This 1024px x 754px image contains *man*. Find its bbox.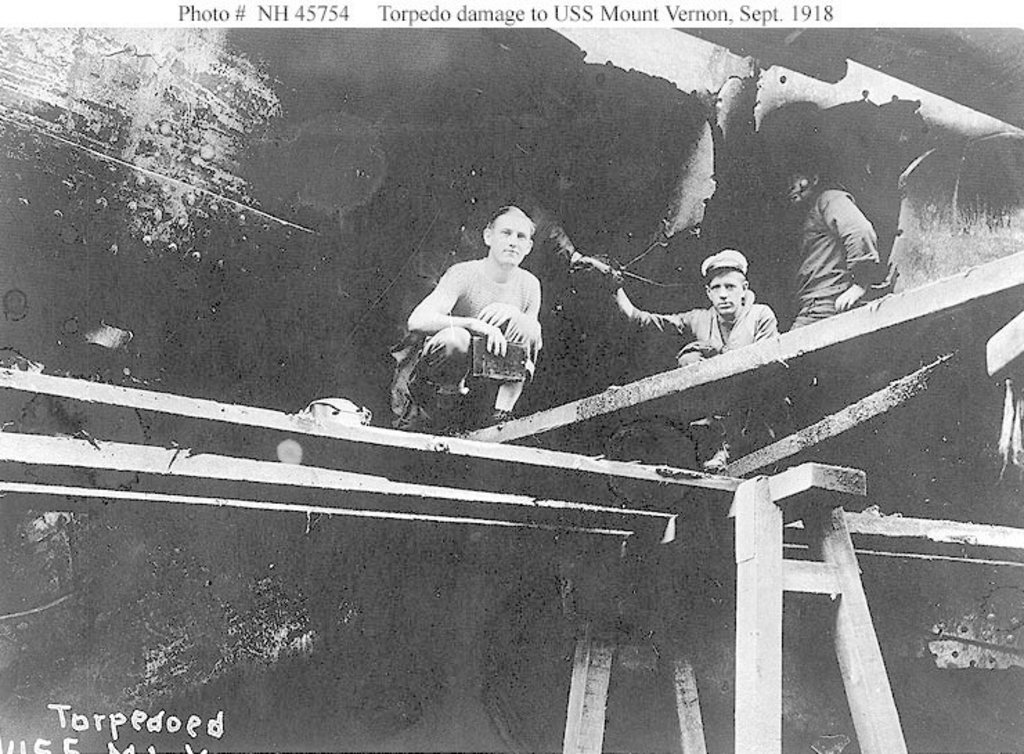
778,136,897,329.
